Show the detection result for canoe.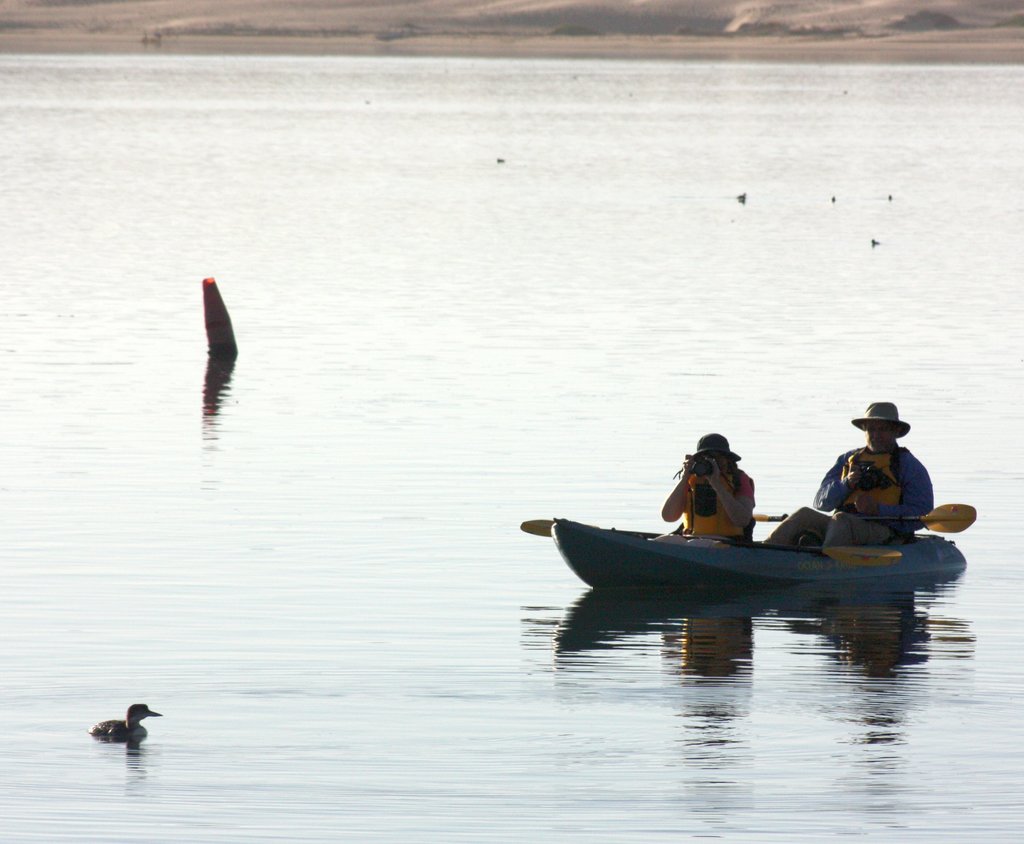
562, 527, 953, 591.
